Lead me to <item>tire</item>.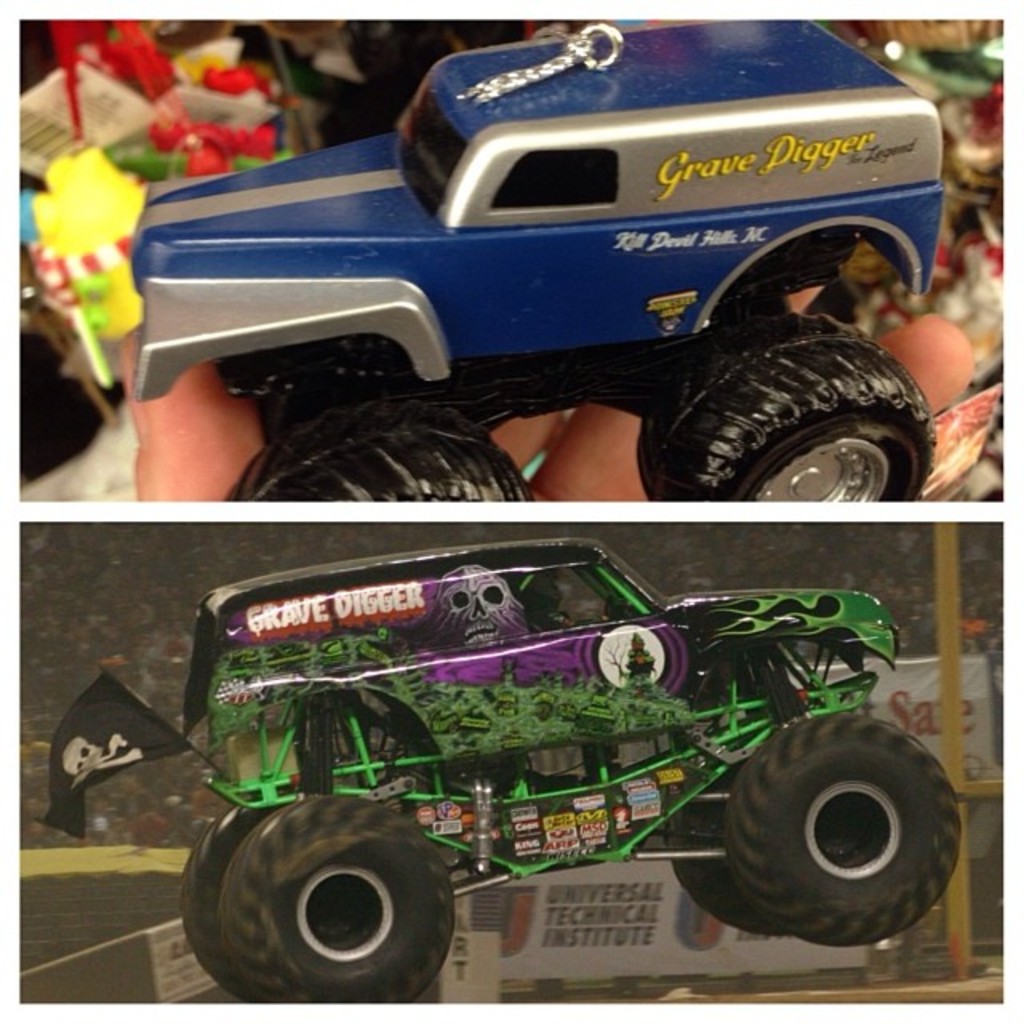
Lead to <bbox>218, 406, 538, 504</bbox>.
